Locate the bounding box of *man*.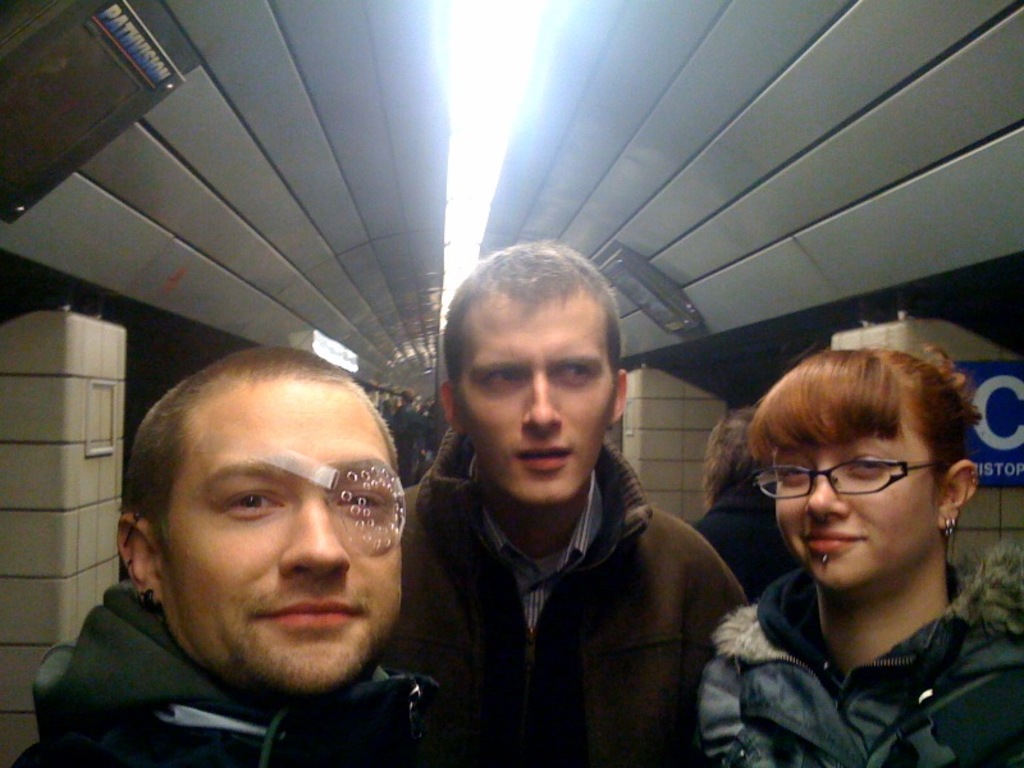
Bounding box: crop(380, 247, 740, 746).
